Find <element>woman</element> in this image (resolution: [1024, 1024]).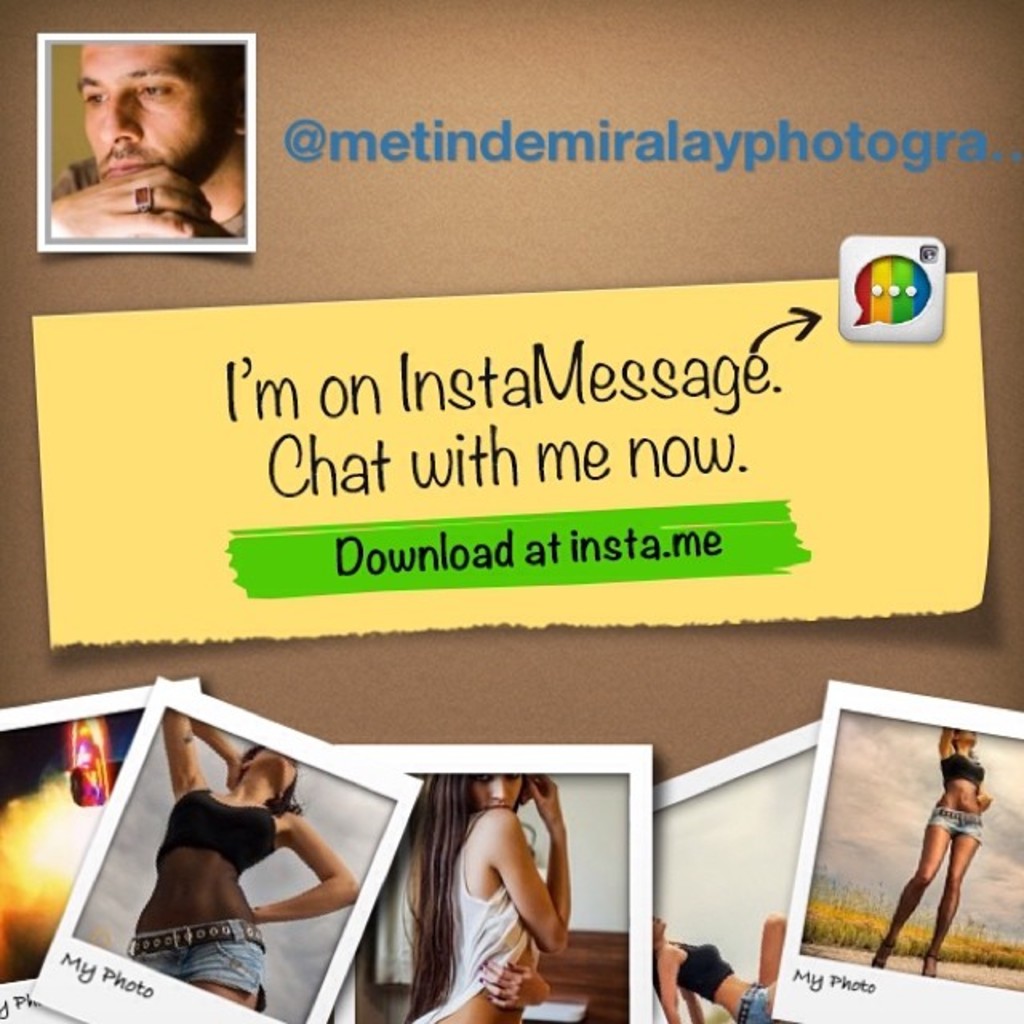
395/741/589/1003.
